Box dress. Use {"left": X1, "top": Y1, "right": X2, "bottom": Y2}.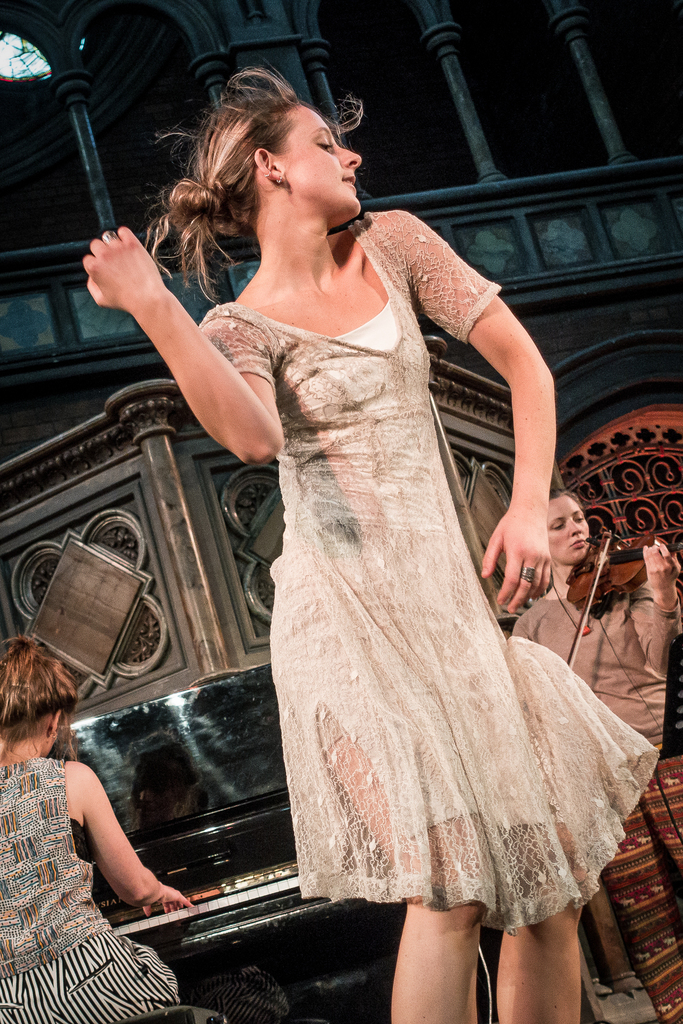
{"left": 222, "top": 237, "right": 587, "bottom": 895}.
